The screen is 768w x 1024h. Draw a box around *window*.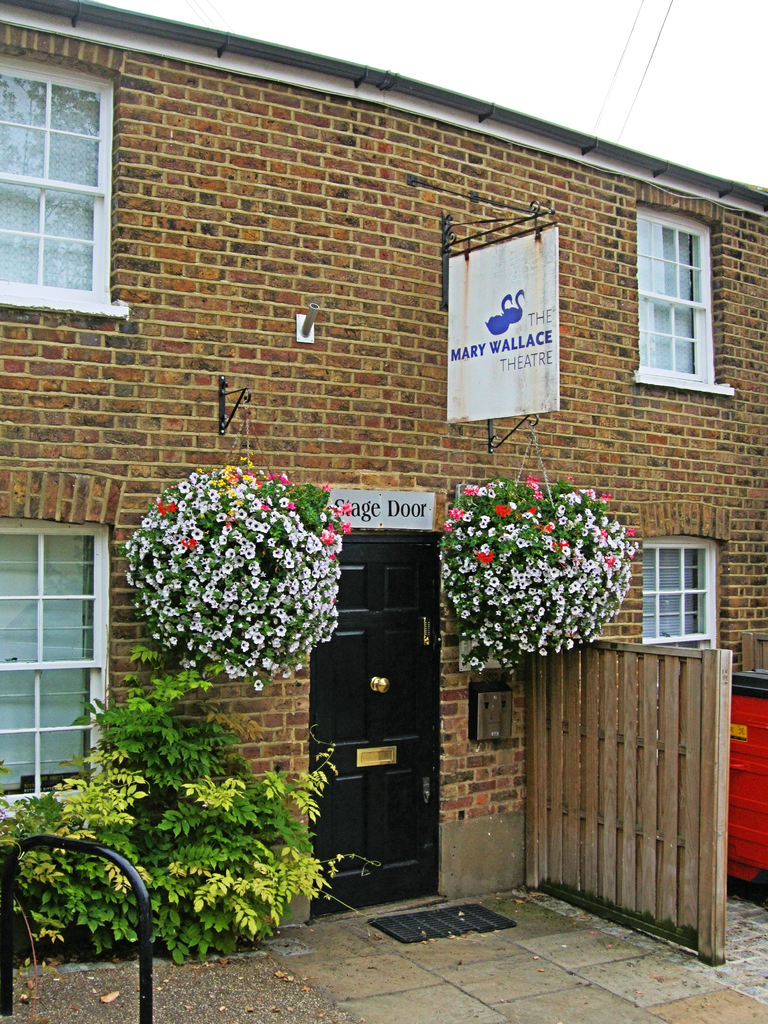
left=635, top=202, right=715, bottom=386.
